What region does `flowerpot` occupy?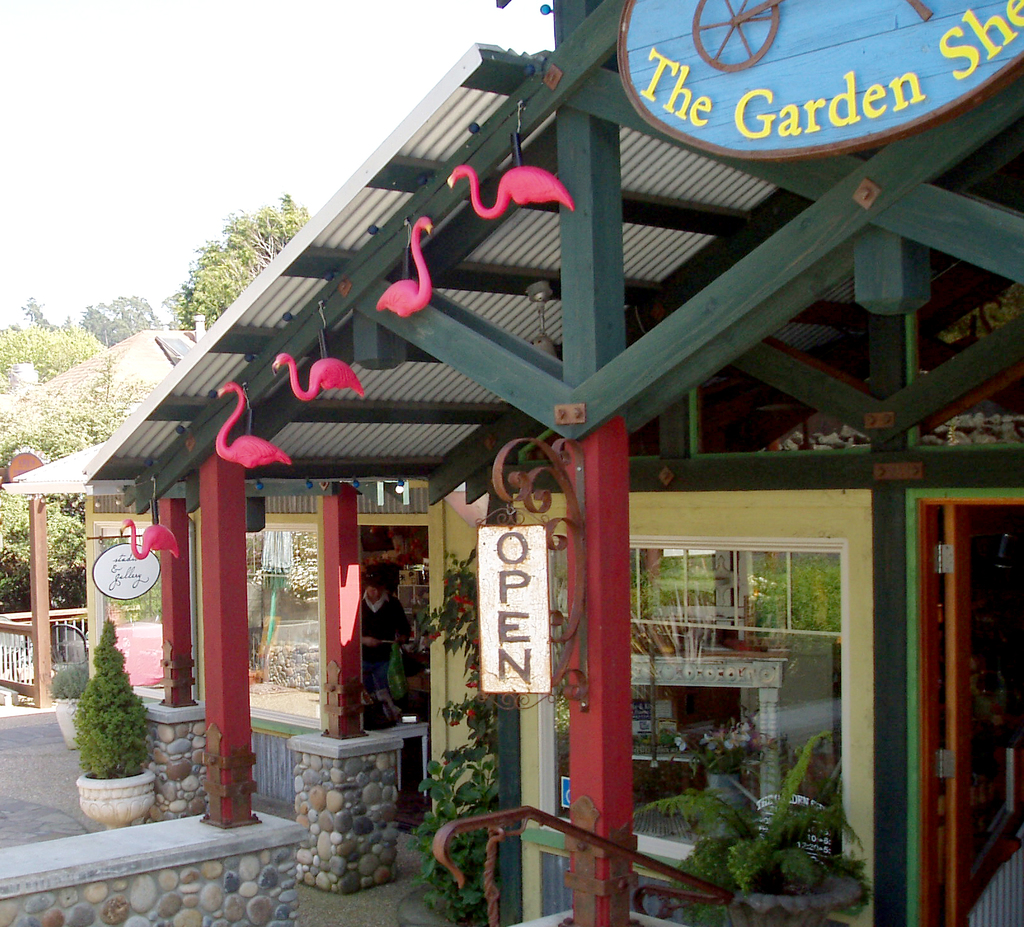
bbox(47, 699, 84, 752).
